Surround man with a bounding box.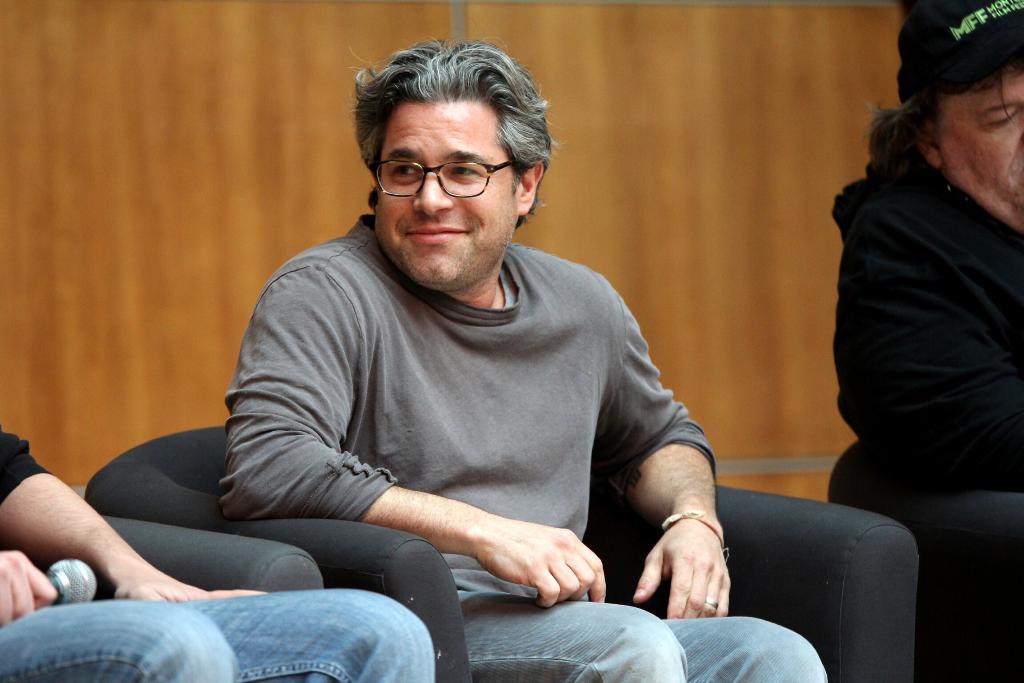
pyautogui.locateOnScreen(827, 0, 1023, 494).
